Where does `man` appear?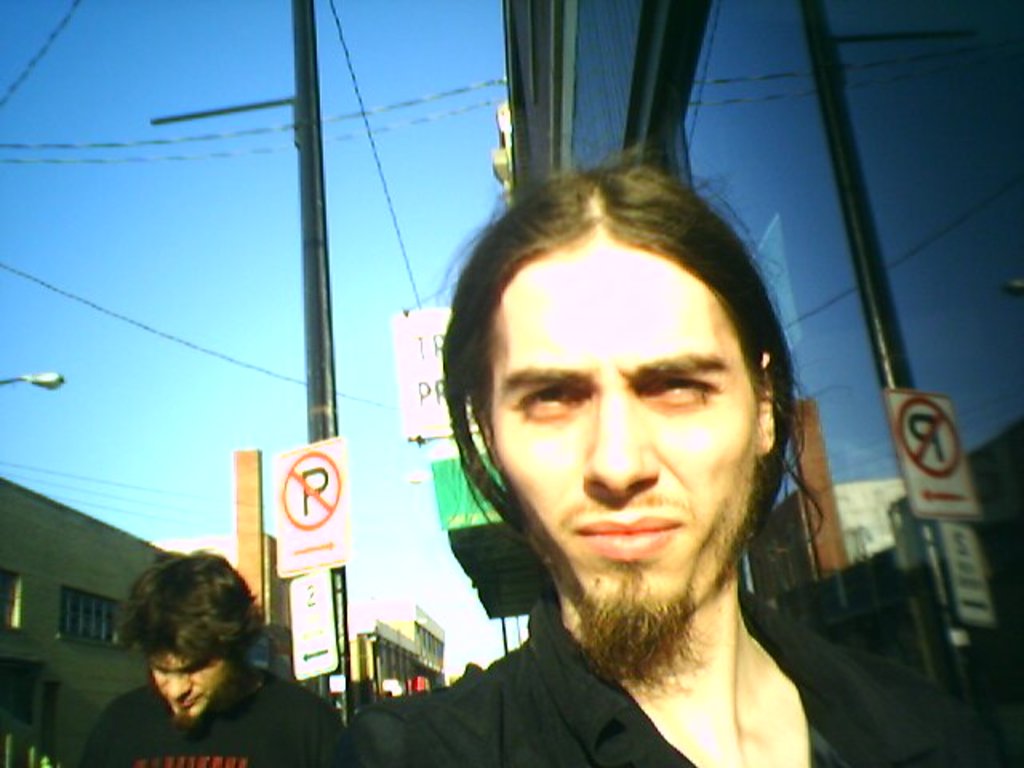
Appears at {"left": 62, "top": 528, "right": 344, "bottom": 766}.
